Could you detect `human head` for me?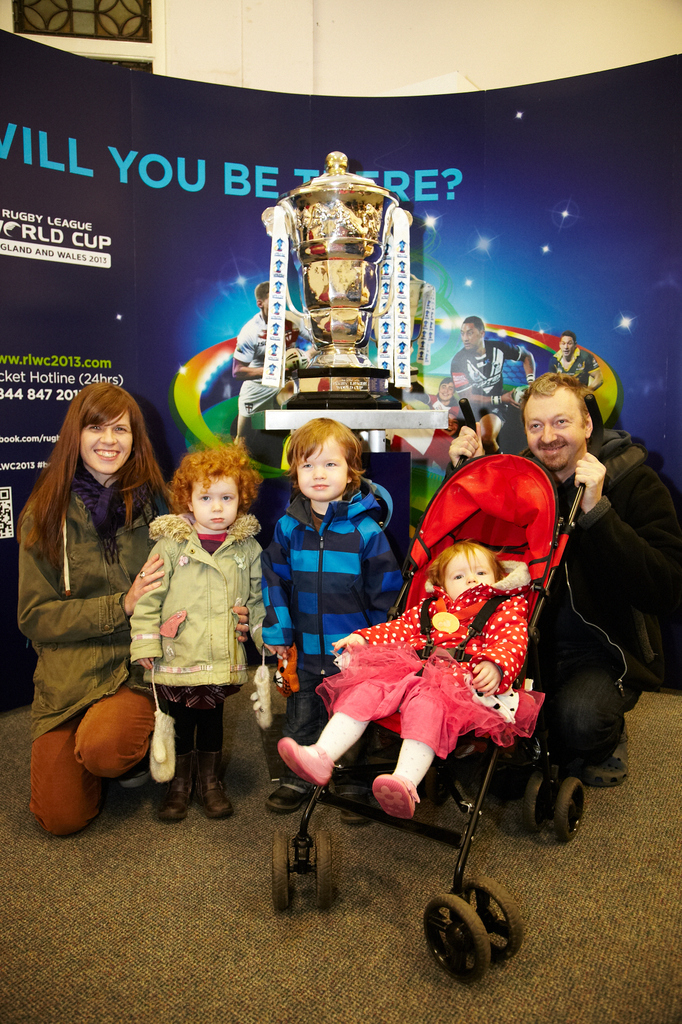
Detection result: left=428, top=545, right=491, bottom=599.
